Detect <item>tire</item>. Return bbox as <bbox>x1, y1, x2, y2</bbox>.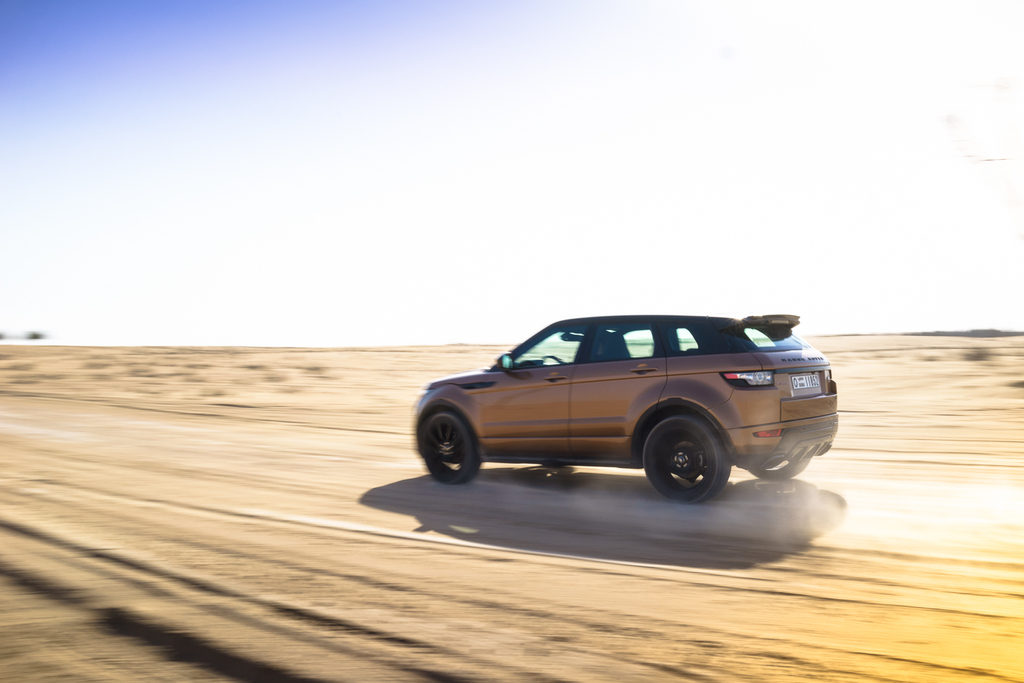
<bbox>754, 462, 806, 486</bbox>.
